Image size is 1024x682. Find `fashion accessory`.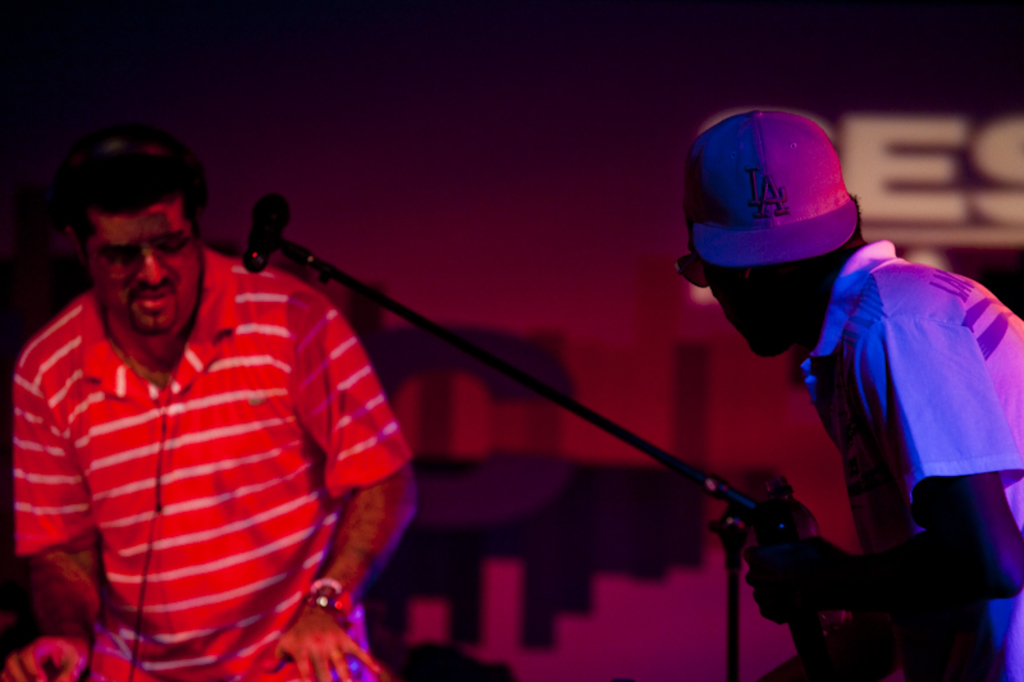
box=[302, 568, 347, 598].
